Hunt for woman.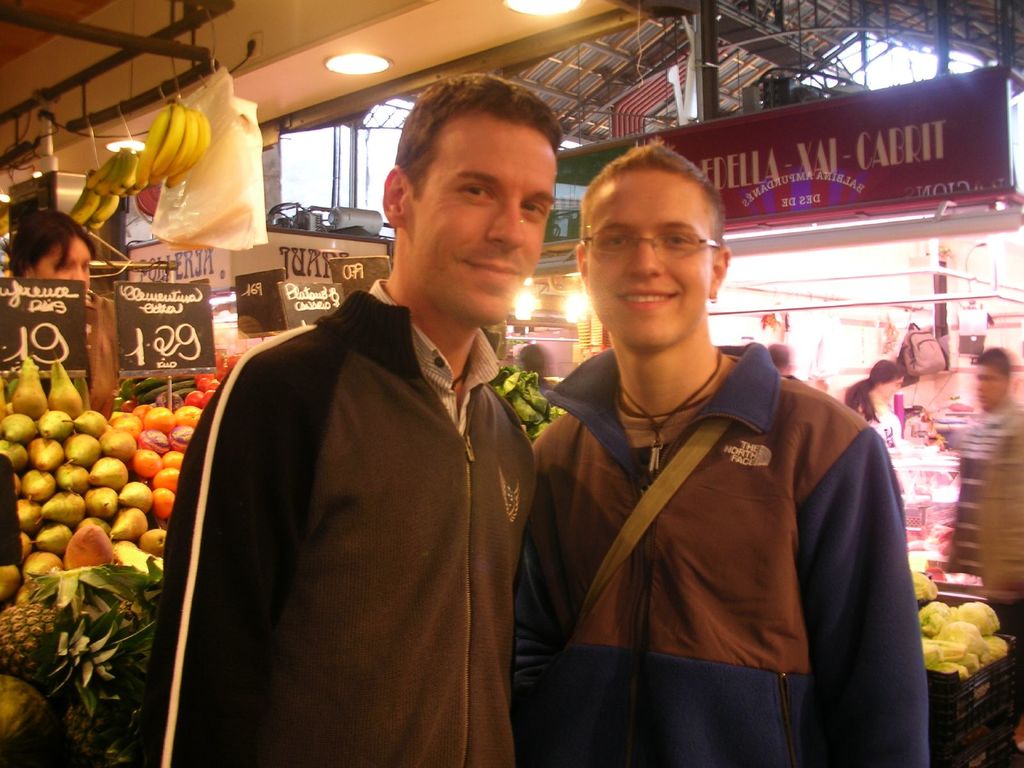
Hunted down at [left=846, top=350, right=929, bottom=440].
